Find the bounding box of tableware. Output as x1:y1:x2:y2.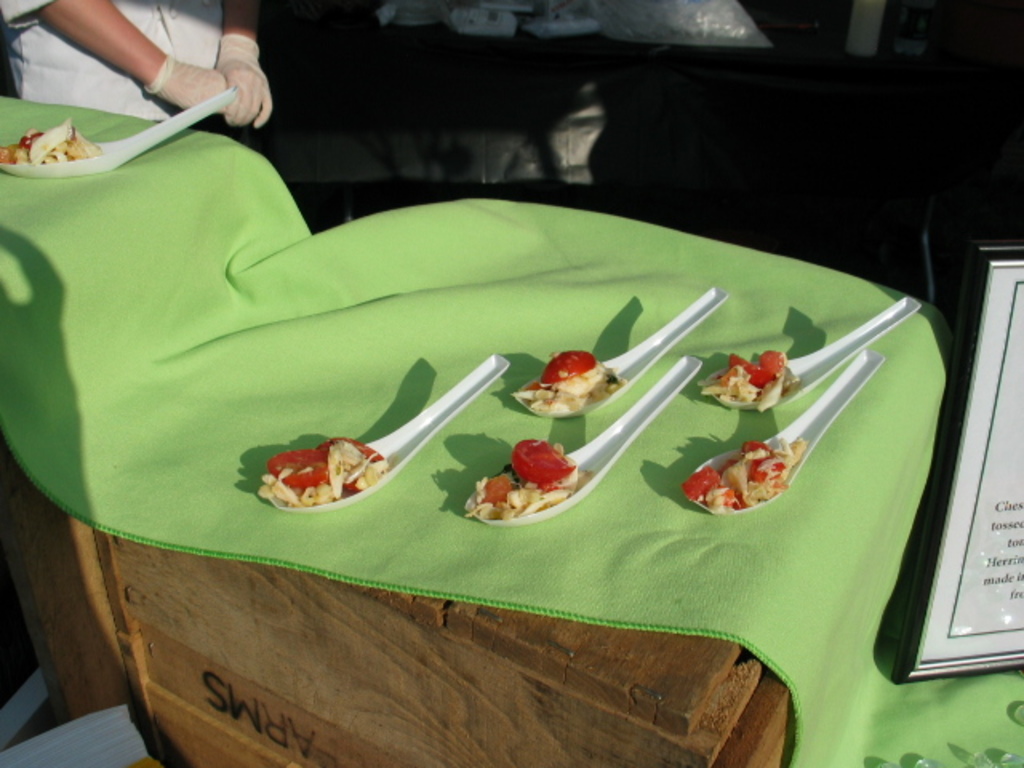
267:352:515:515.
